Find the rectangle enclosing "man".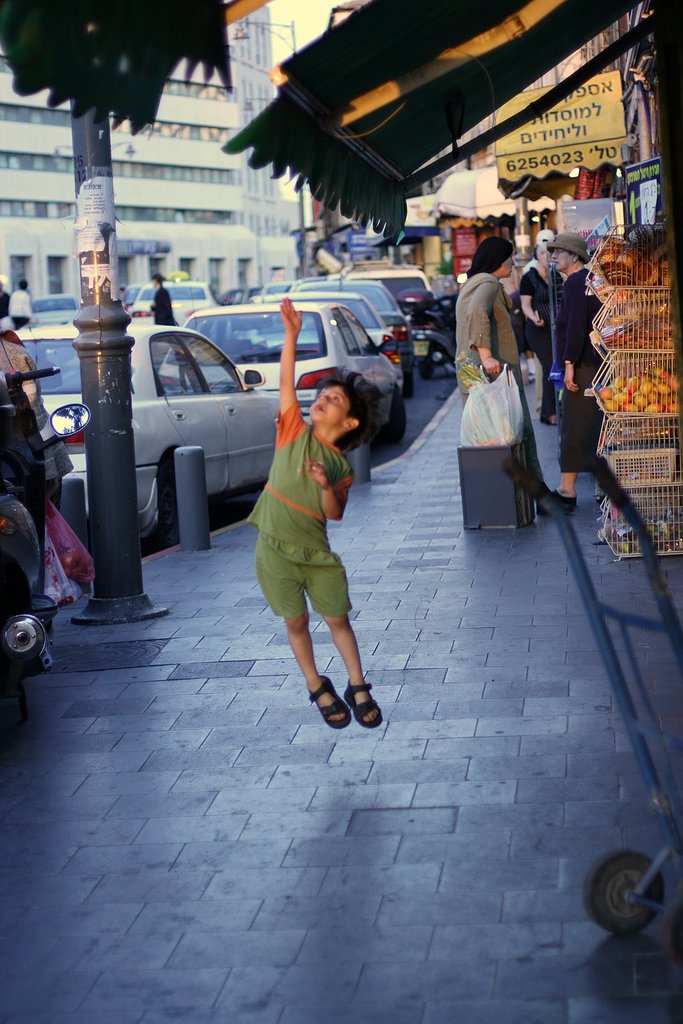
region(6, 278, 35, 331).
